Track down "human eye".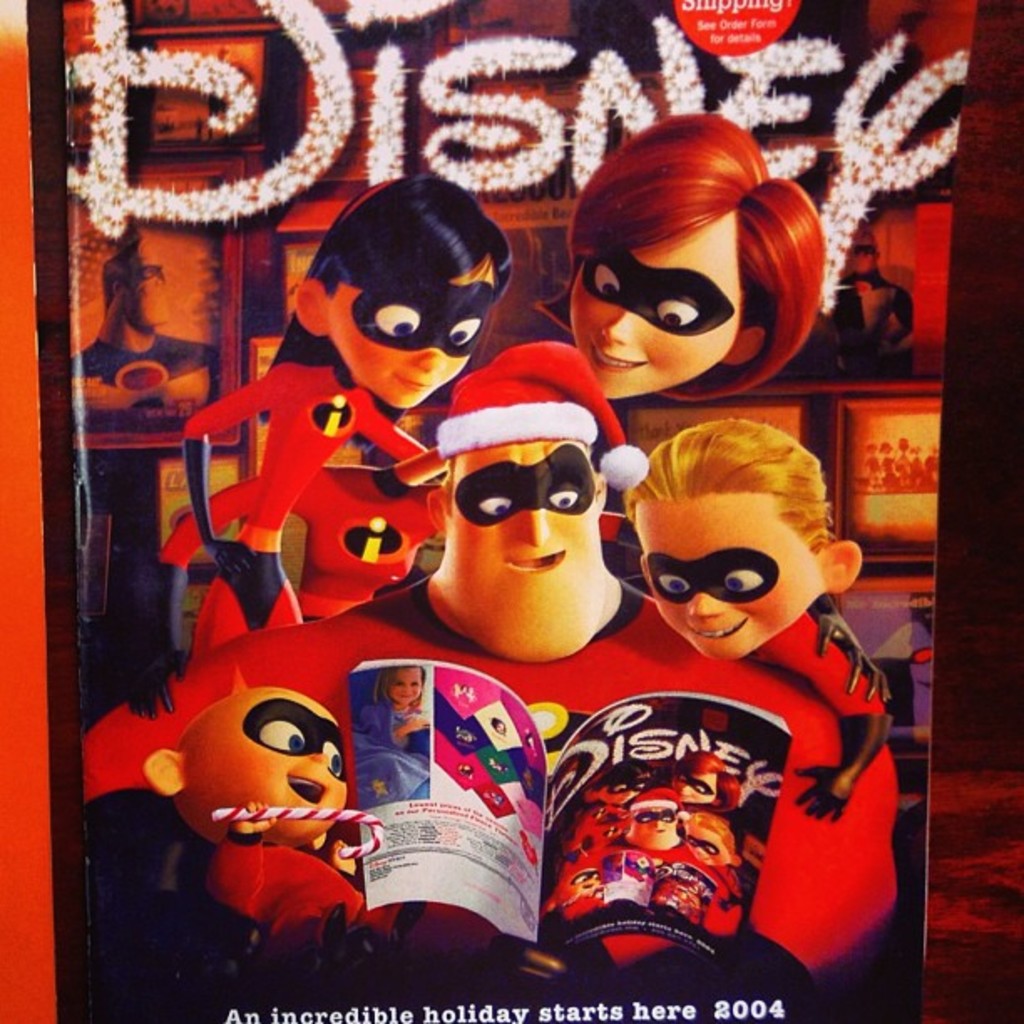
Tracked to [584, 266, 624, 301].
